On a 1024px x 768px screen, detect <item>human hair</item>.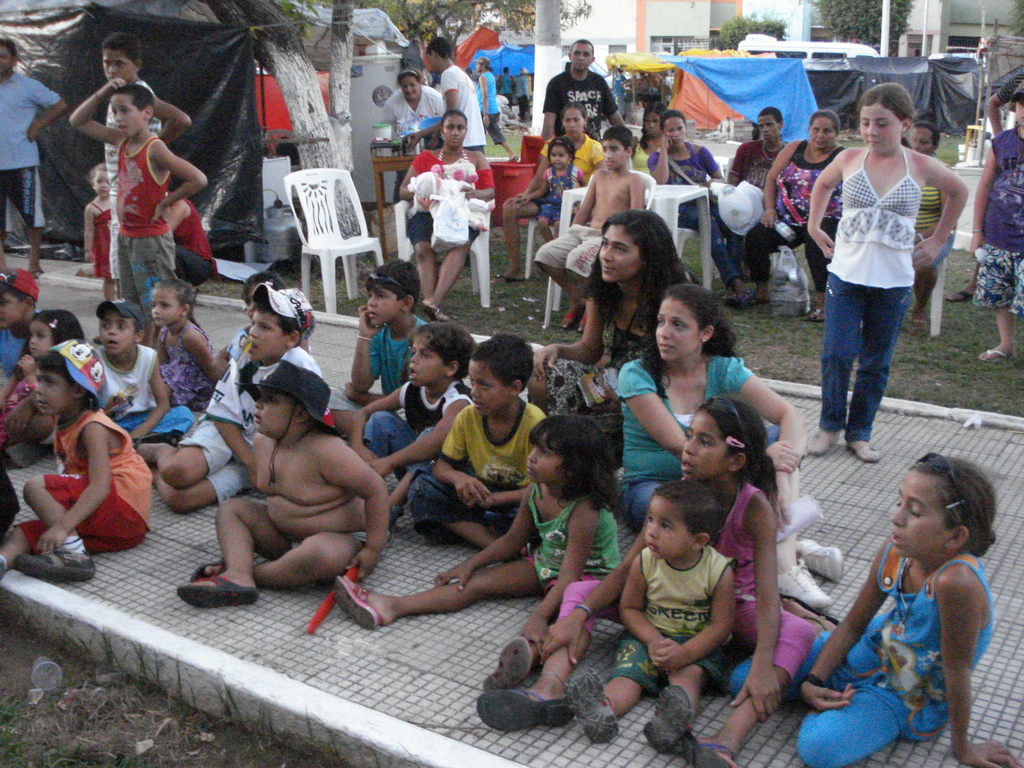
[427,33,453,58].
